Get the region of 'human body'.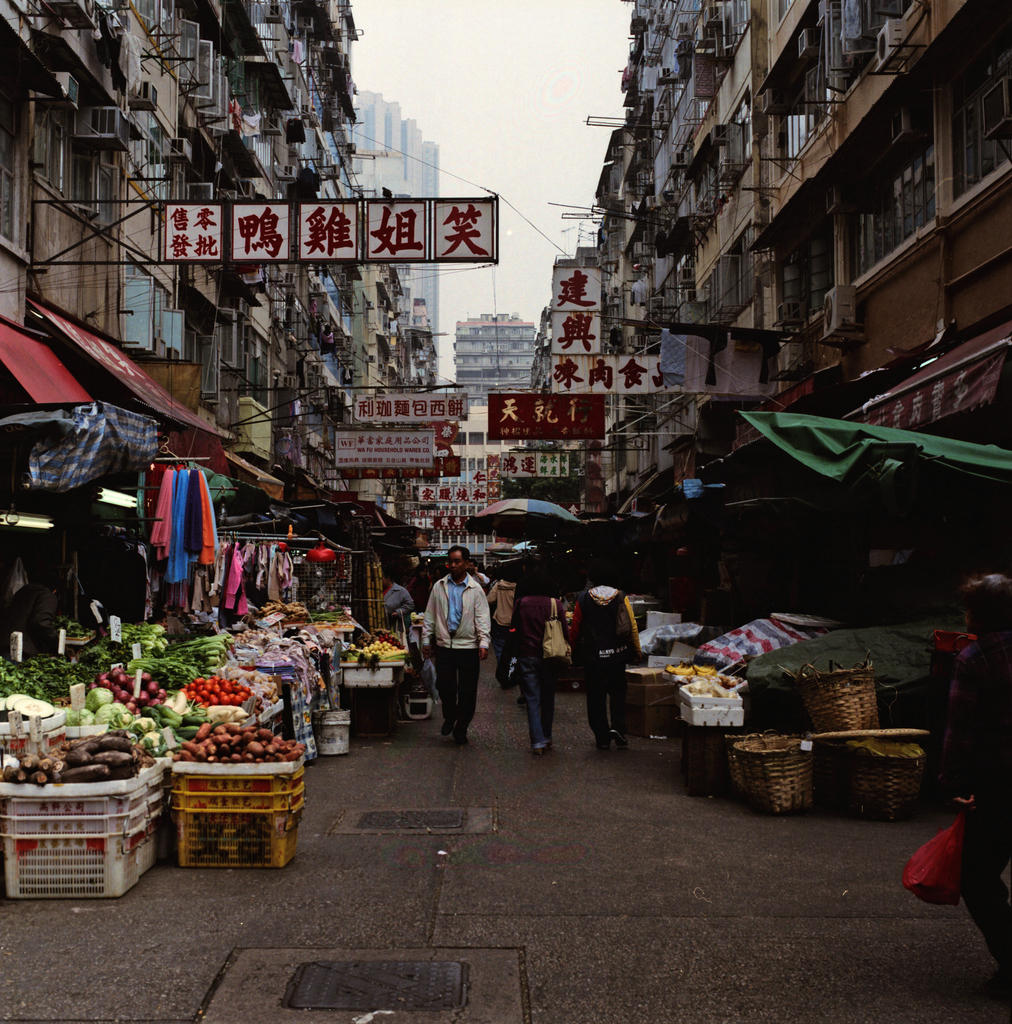
box(406, 556, 492, 744).
